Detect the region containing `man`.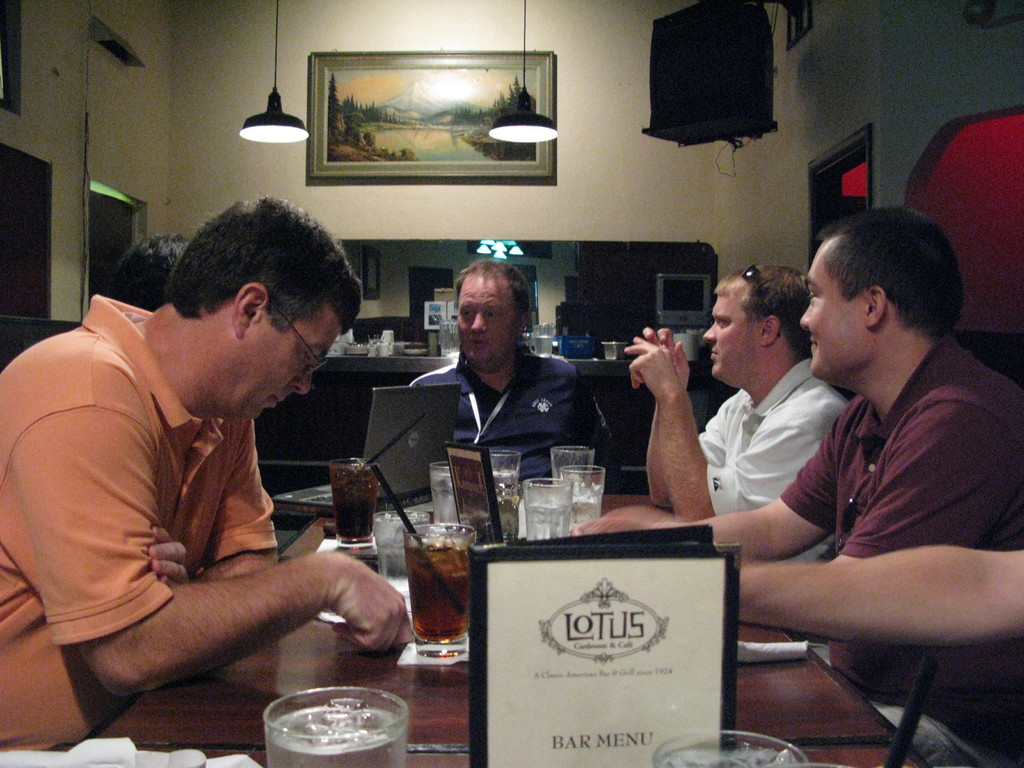
Rect(605, 255, 851, 665).
